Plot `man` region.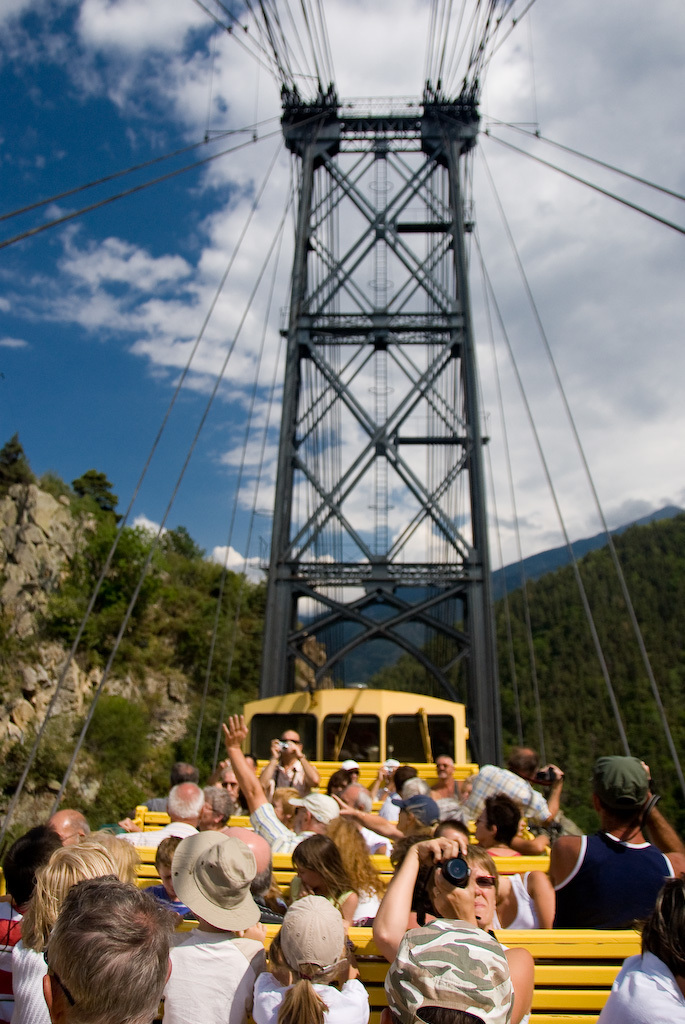
Plotted at (left=0, top=822, right=62, bottom=1023).
